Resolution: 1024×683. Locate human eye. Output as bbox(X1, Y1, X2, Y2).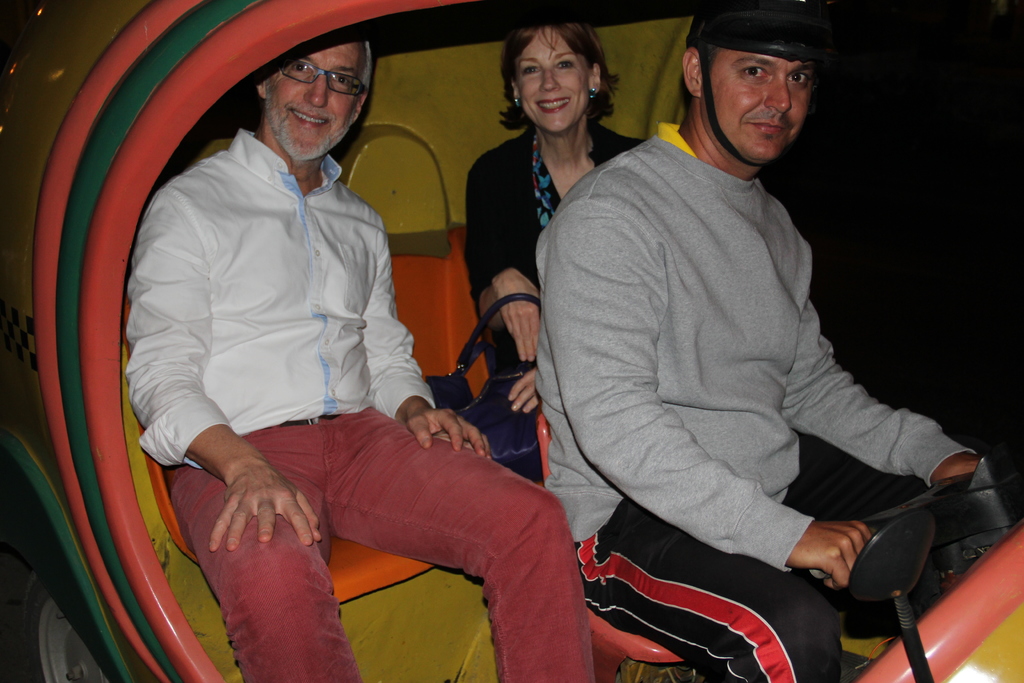
bbox(551, 57, 576, 73).
